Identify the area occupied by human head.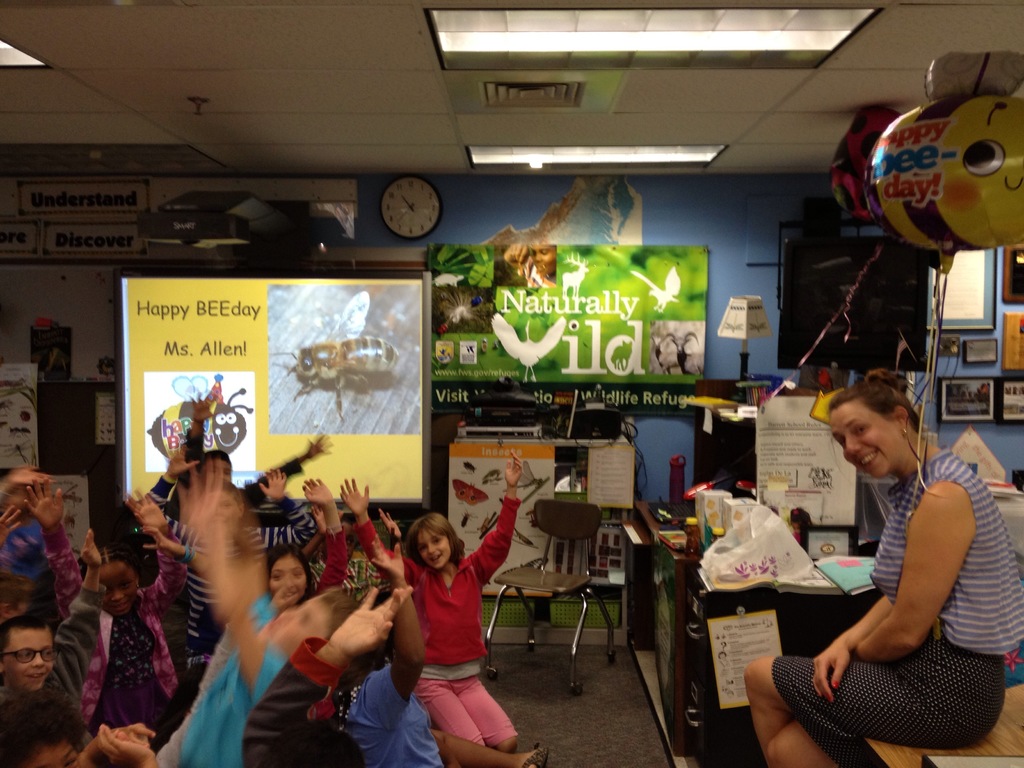
Area: (left=0, top=381, right=35, bottom=450).
